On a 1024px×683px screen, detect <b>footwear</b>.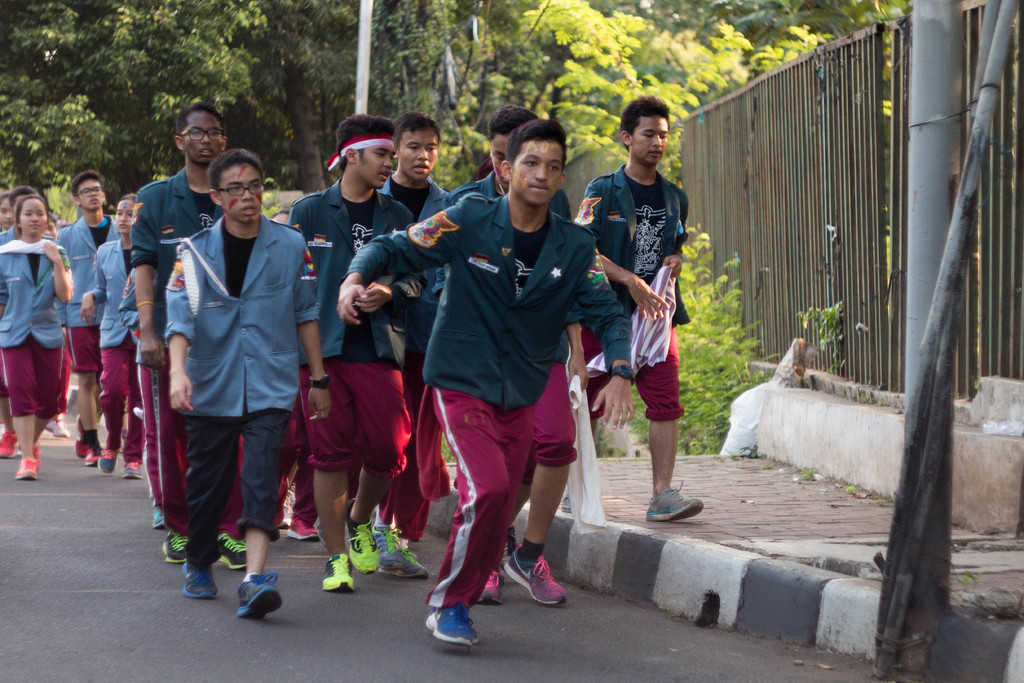
{"left": 14, "top": 457, "right": 40, "bottom": 483}.
